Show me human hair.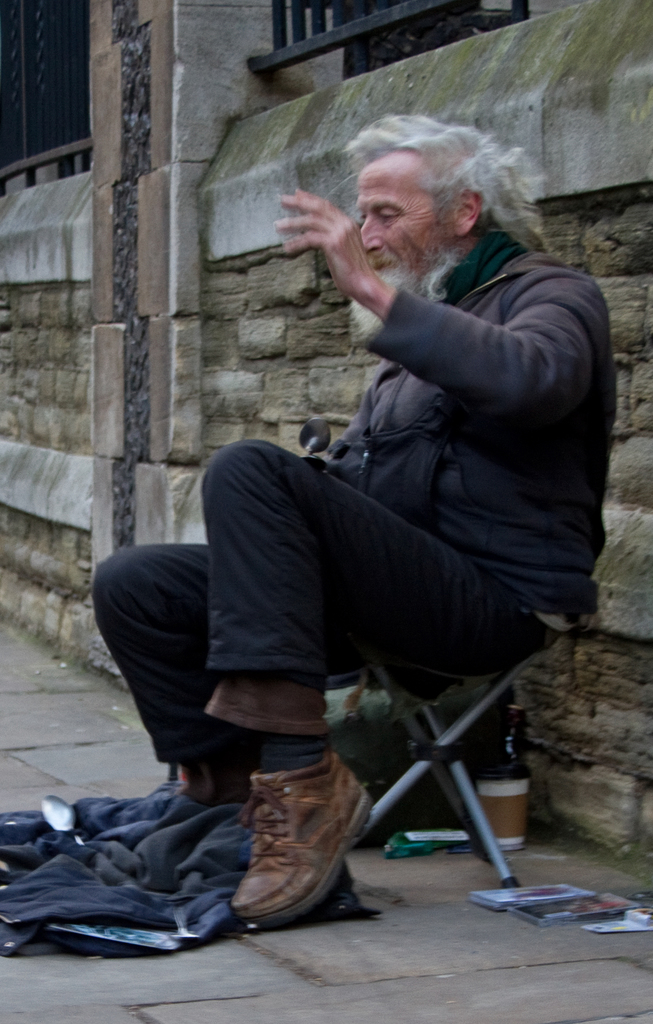
human hair is here: locate(346, 107, 524, 253).
